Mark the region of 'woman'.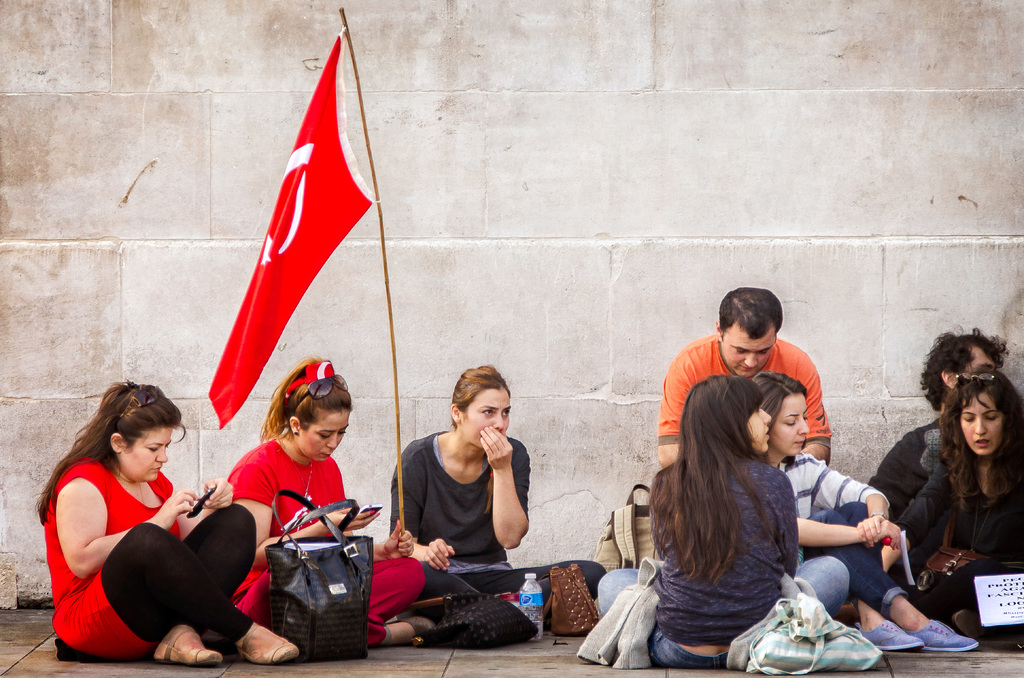
Region: (left=897, top=364, right=1023, bottom=638).
